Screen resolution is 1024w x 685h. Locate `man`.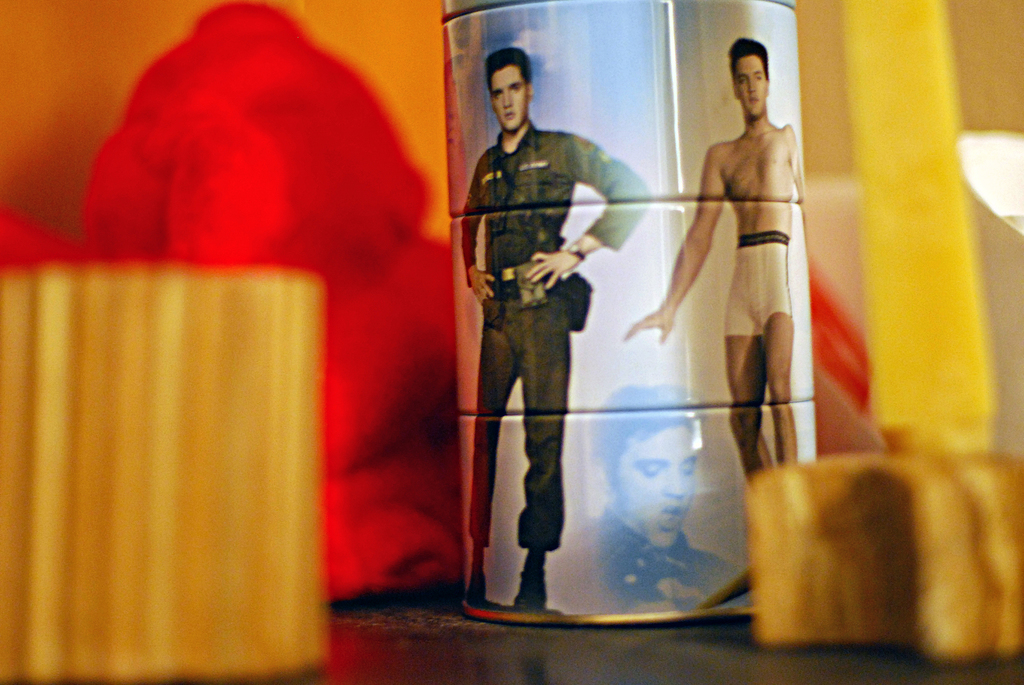
crop(615, 30, 812, 479).
